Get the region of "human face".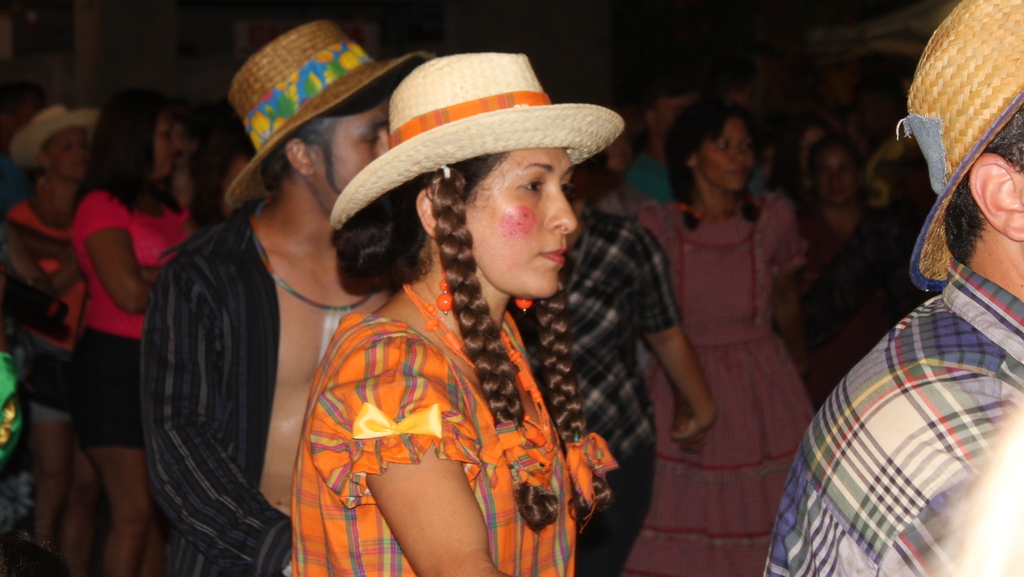
<bbox>465, 149, 579, 298</bbox>.
